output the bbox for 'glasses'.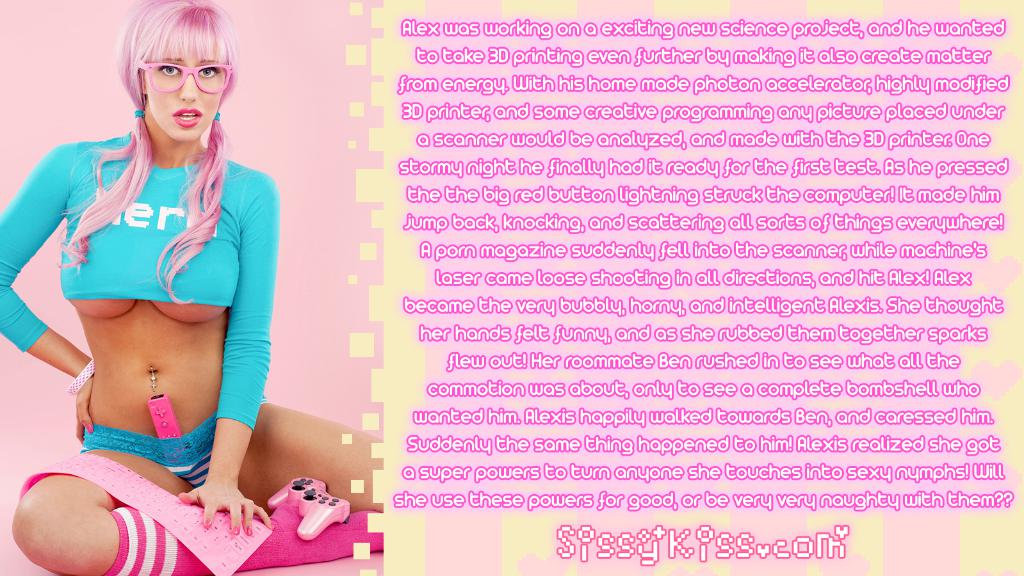
detection(142, 61, 235, 99).
